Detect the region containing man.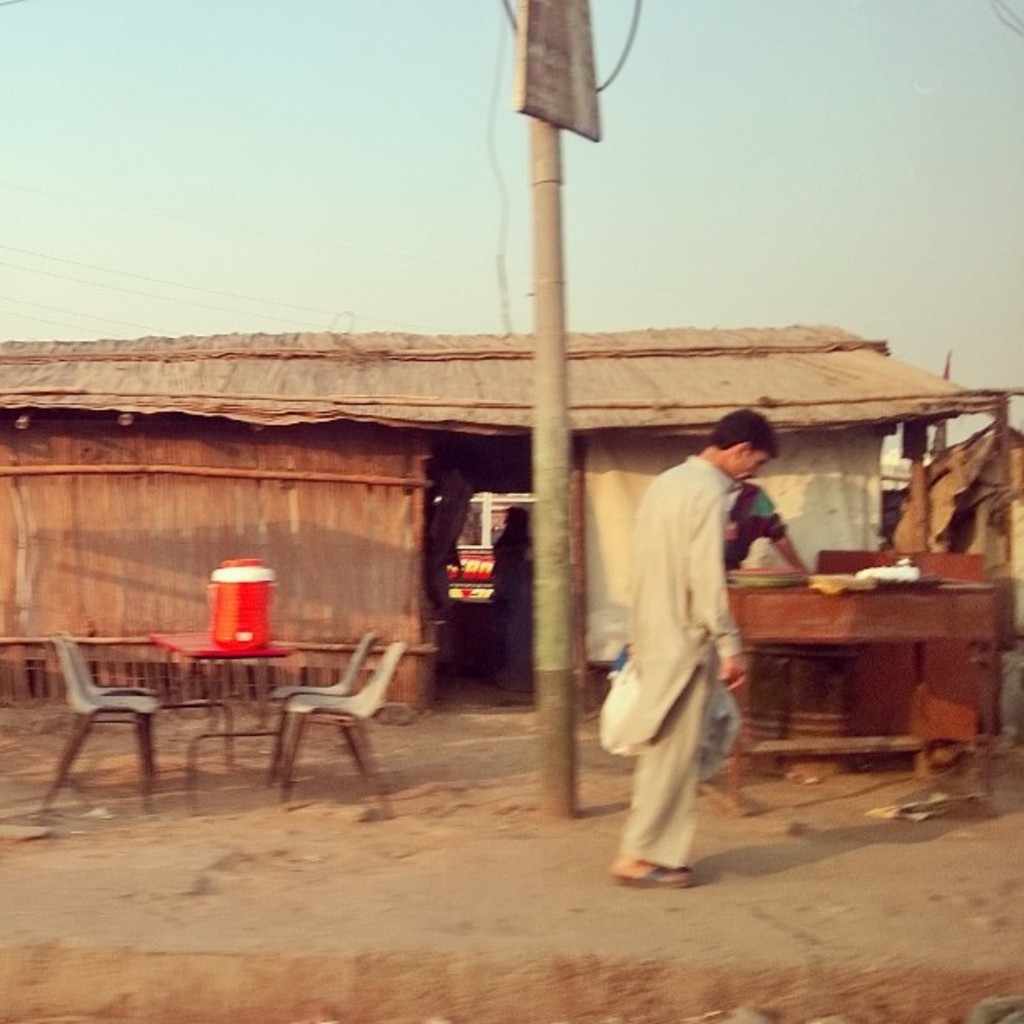
locate(709, 475, 812, 584).
